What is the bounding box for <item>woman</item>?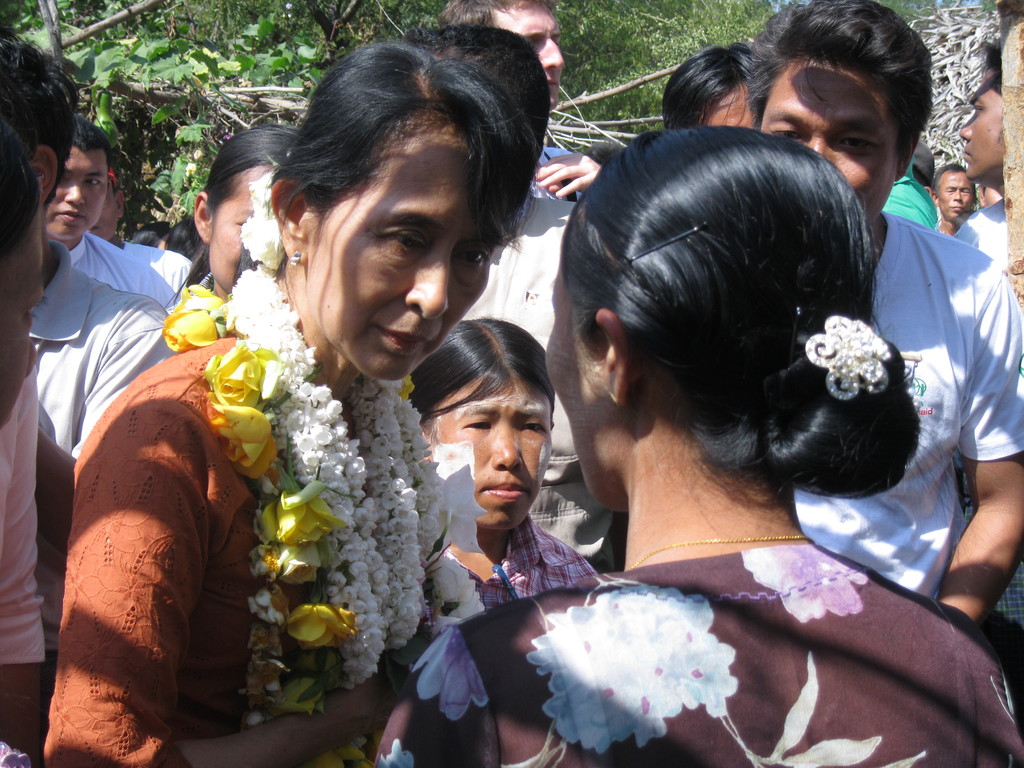
bbox=(118, 61, 595, 758).
